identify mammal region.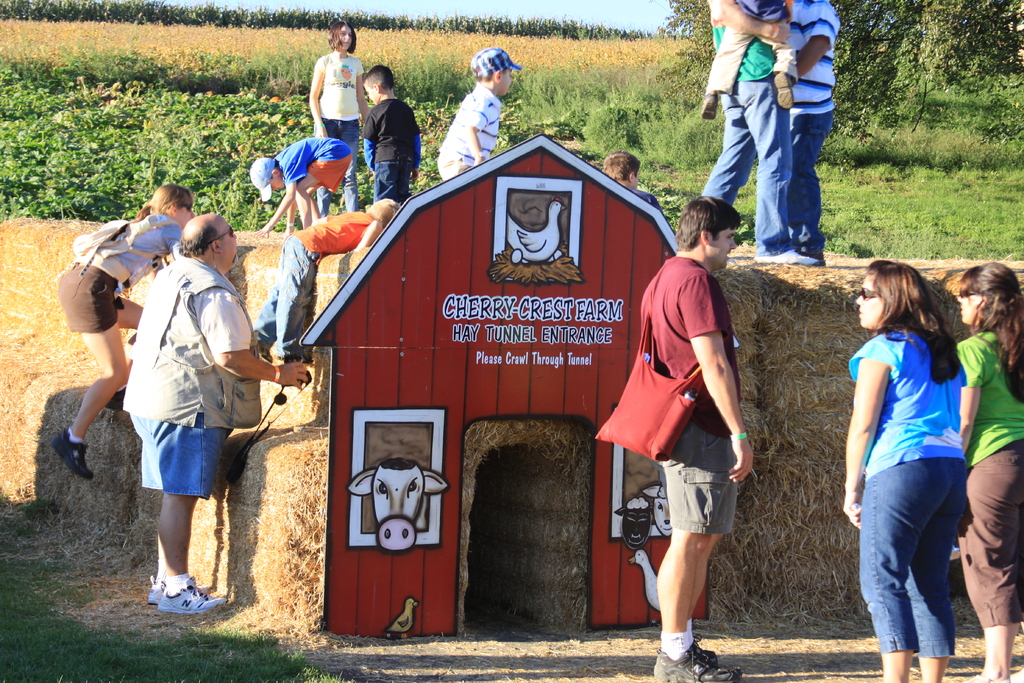
Region: Rect(786, 0, 842, 267).
